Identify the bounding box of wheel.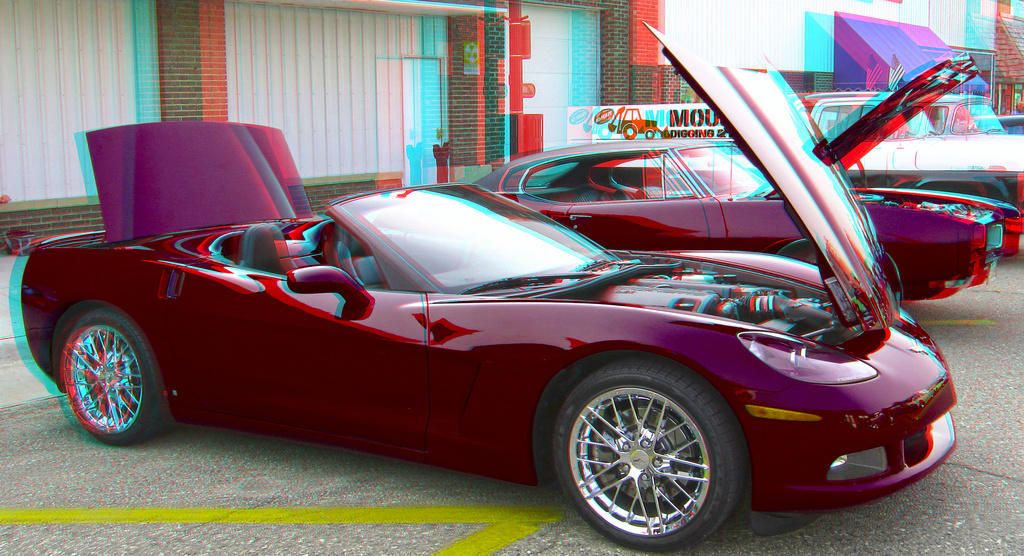
(550, 357, 751, 555).
